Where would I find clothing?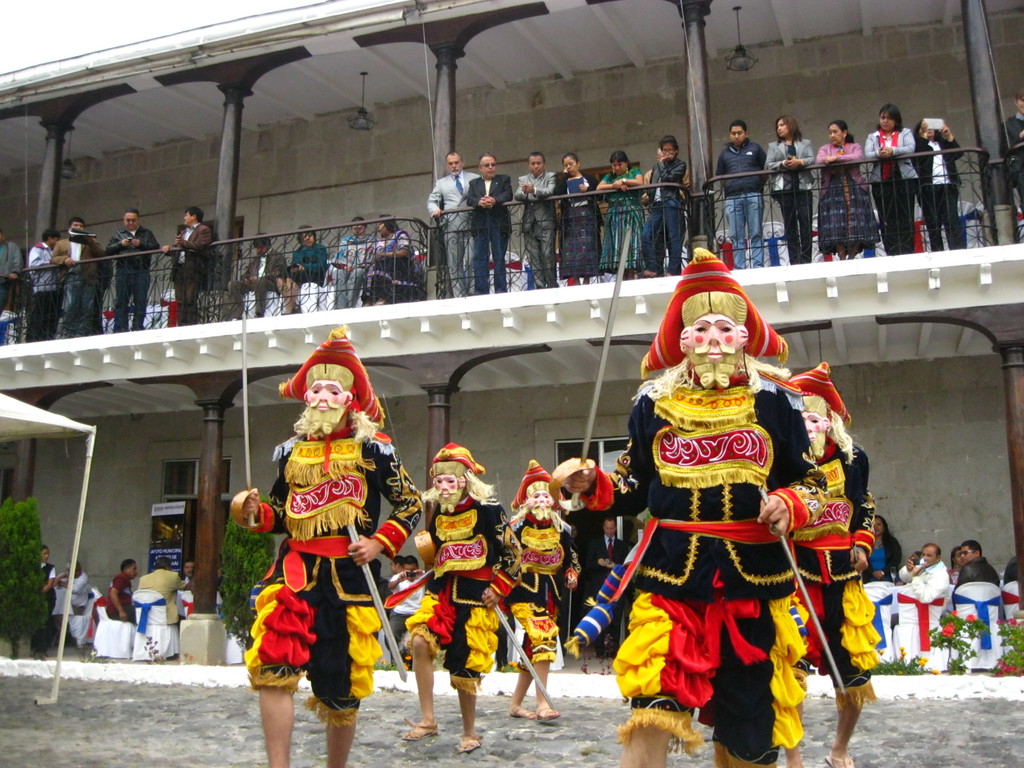
At (left=360, top=229, right=424, bottom=301).
